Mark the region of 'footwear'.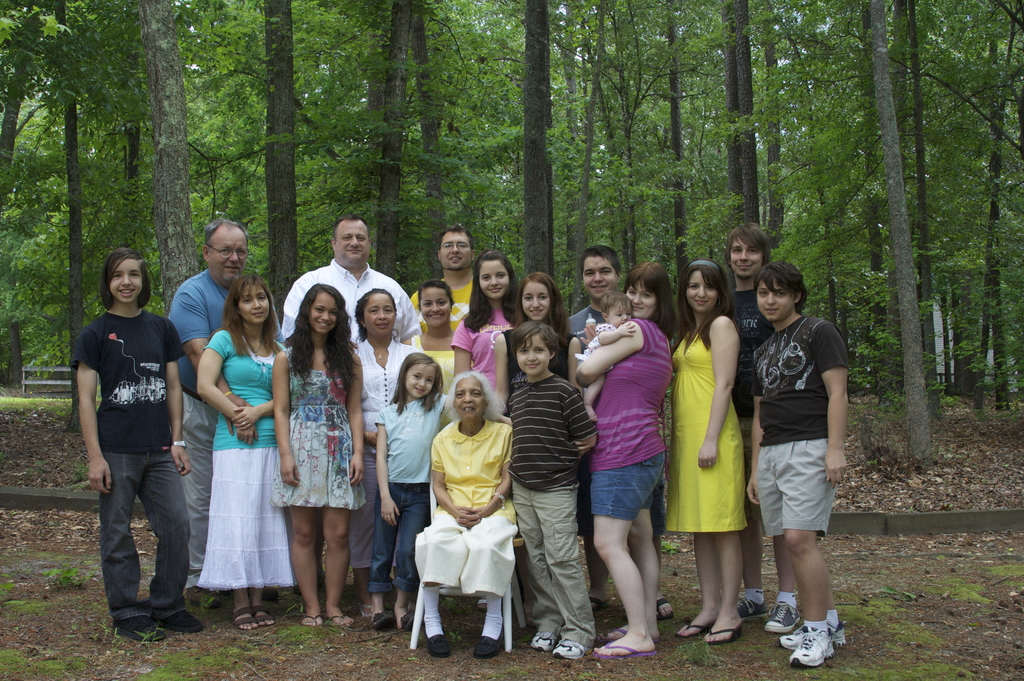
Region: {"x1": 764, "y1": 600, "x2": 798, "y2": 637}.
